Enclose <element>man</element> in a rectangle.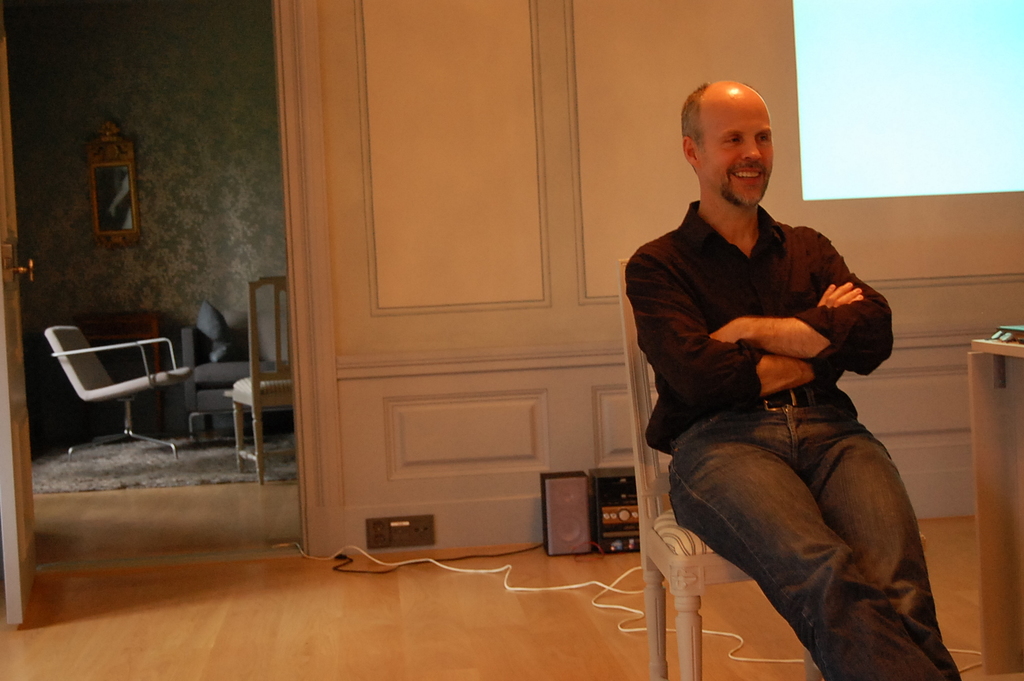
<box>613,90,940,680</box>.
